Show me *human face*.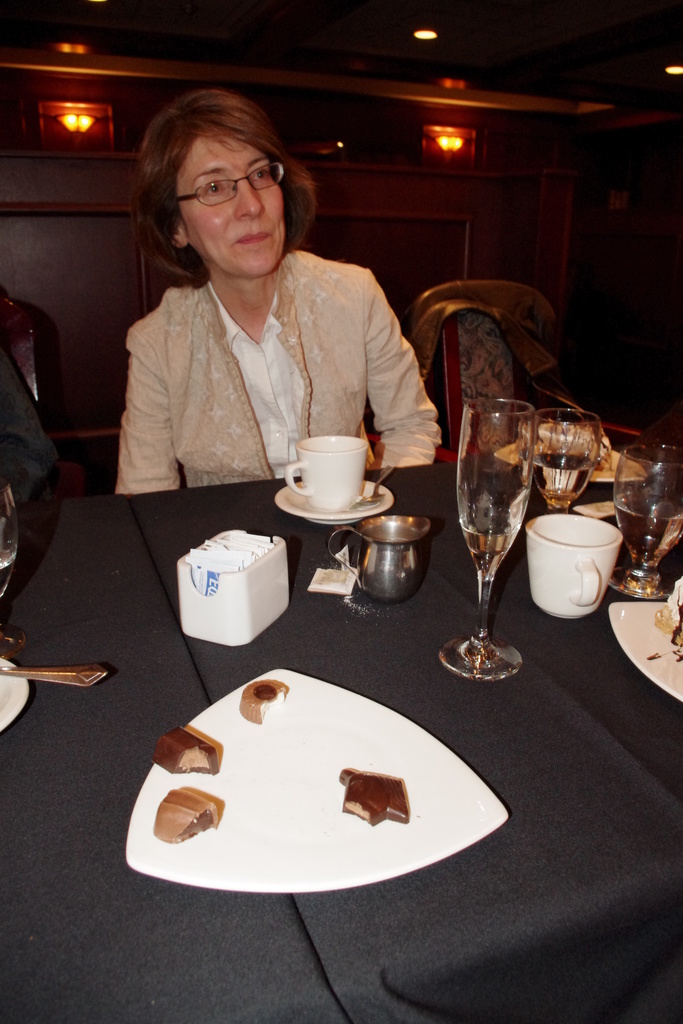
*human face* is here: Rect(177, 132, 288, 278).
